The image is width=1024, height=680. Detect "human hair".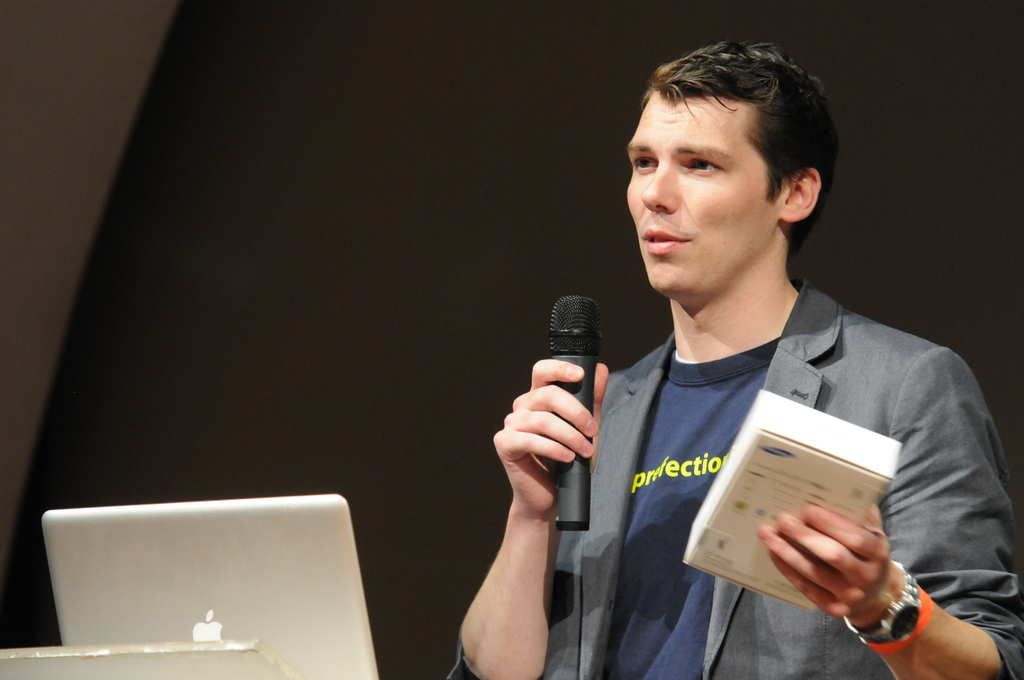
Detection: locate(643, 31, 835, 216).
